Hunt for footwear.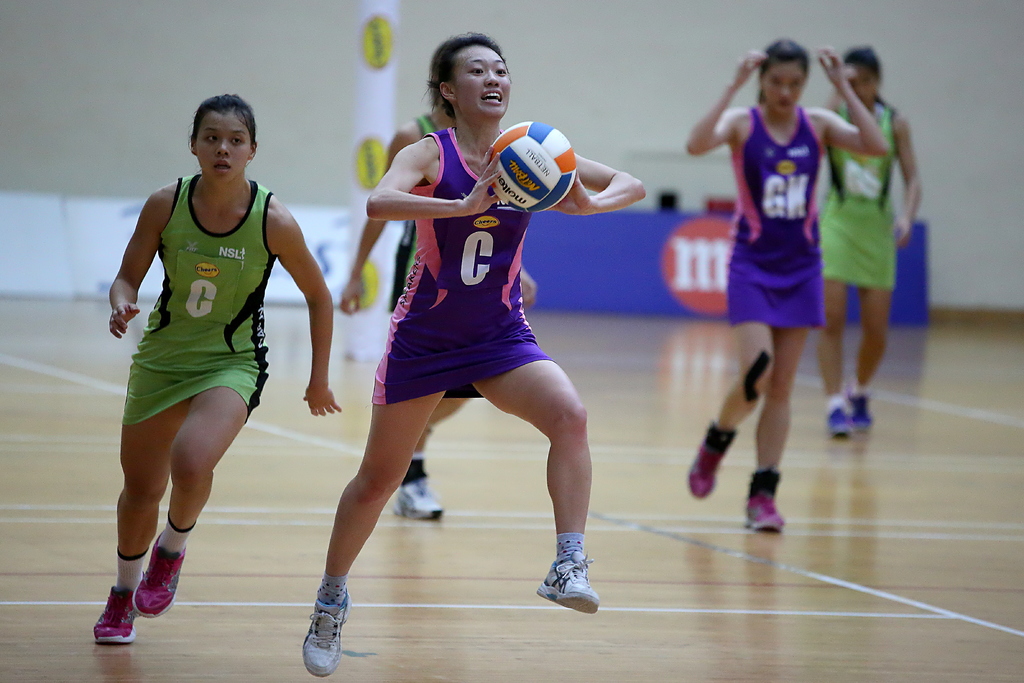
Hunted down at x1=536 y1=544 x2=600 y2=616.
